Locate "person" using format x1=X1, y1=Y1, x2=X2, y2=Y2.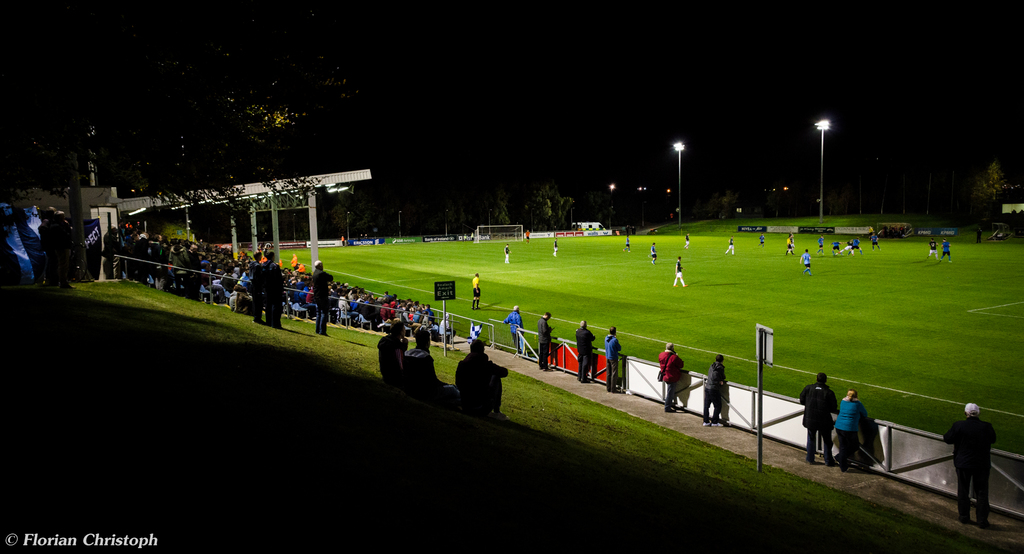
x1=940, y1=238, x2=954, y2=264.
